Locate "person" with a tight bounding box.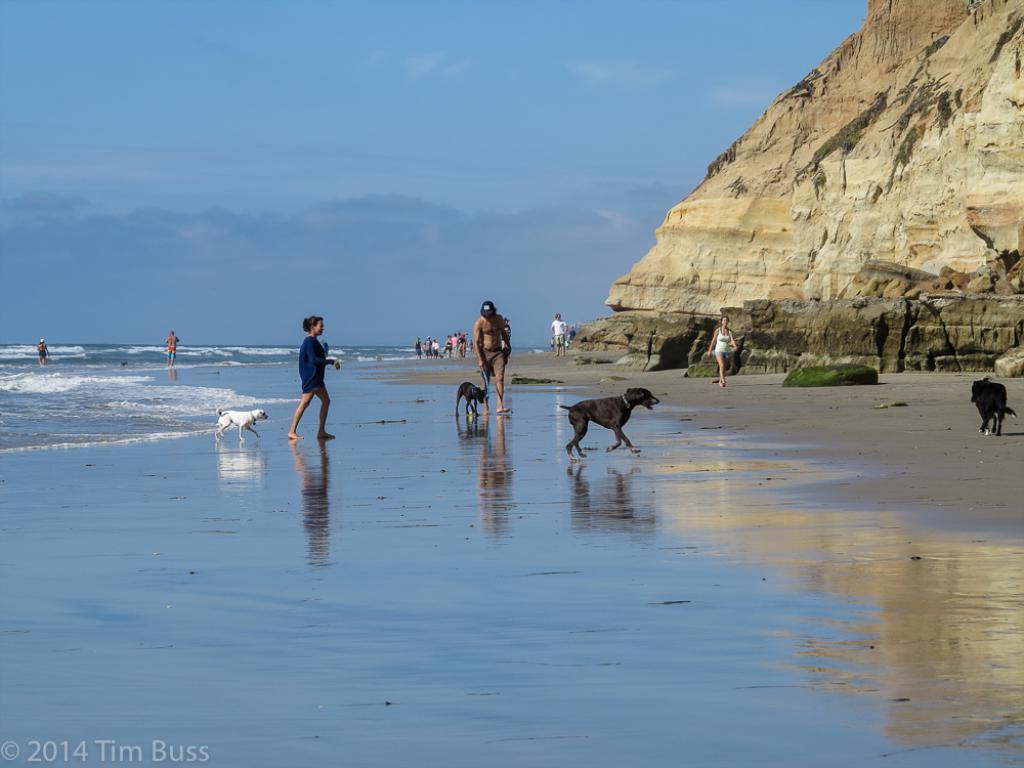
[160, 326, 183, 368].
